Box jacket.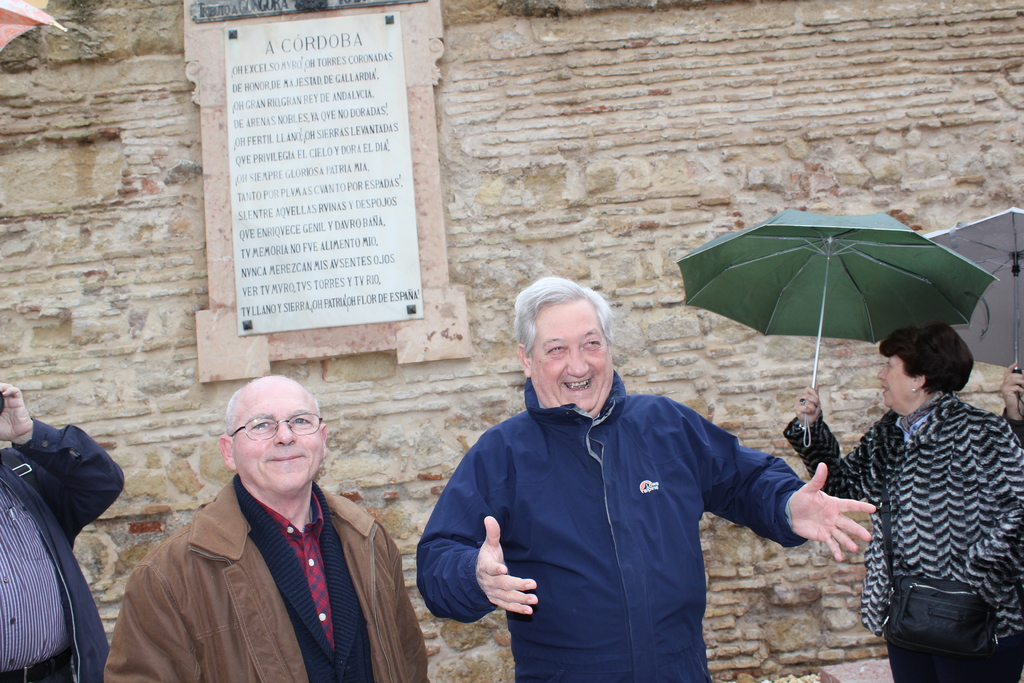
detection(410, 322, 794, 671).
